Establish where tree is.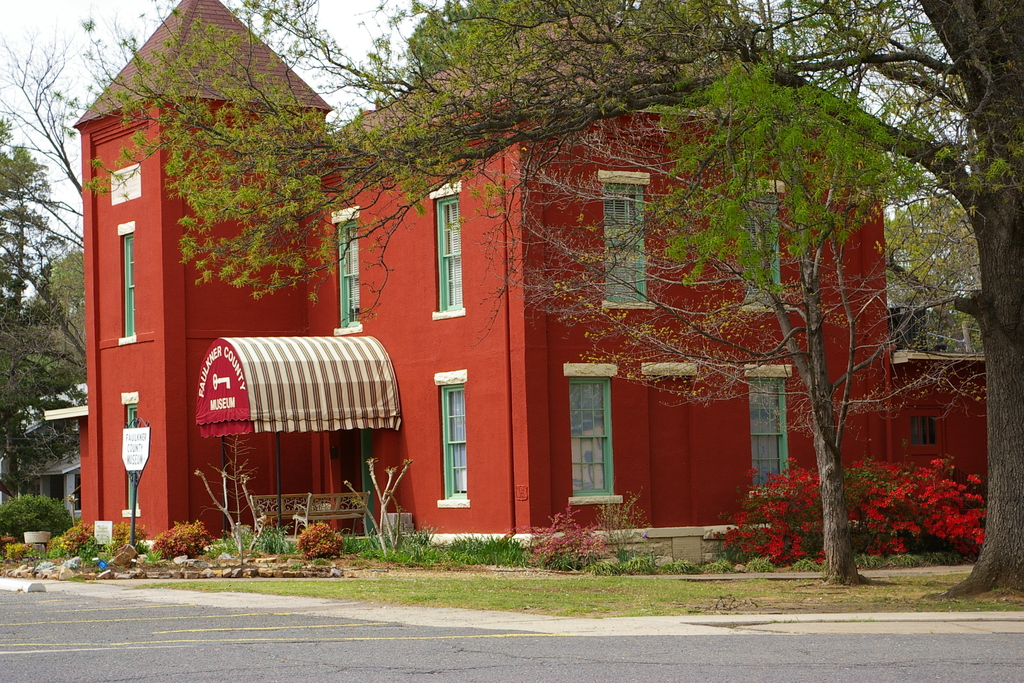
Established at l=0, t=243, r=89, b=486.
